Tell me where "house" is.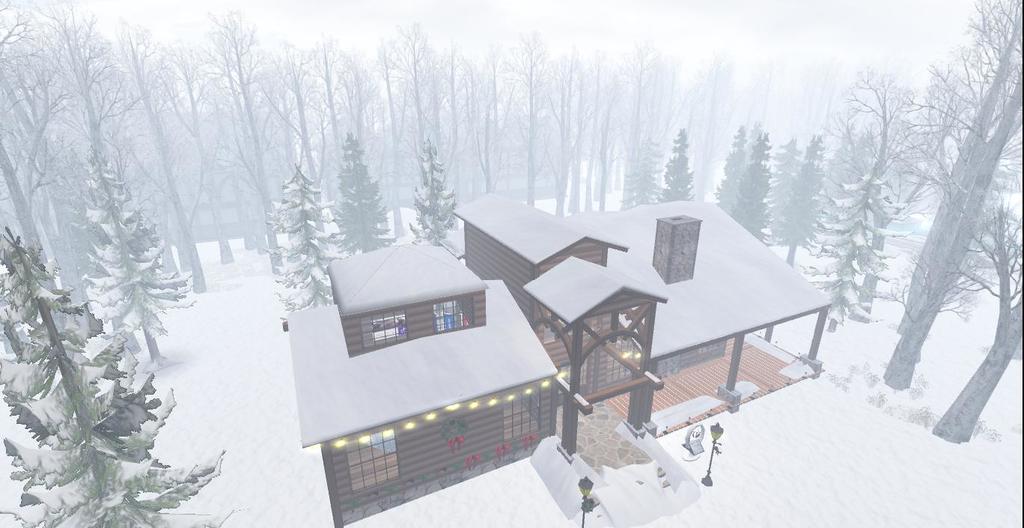
"house" is at bbox=(447, 192, 838, 462).
